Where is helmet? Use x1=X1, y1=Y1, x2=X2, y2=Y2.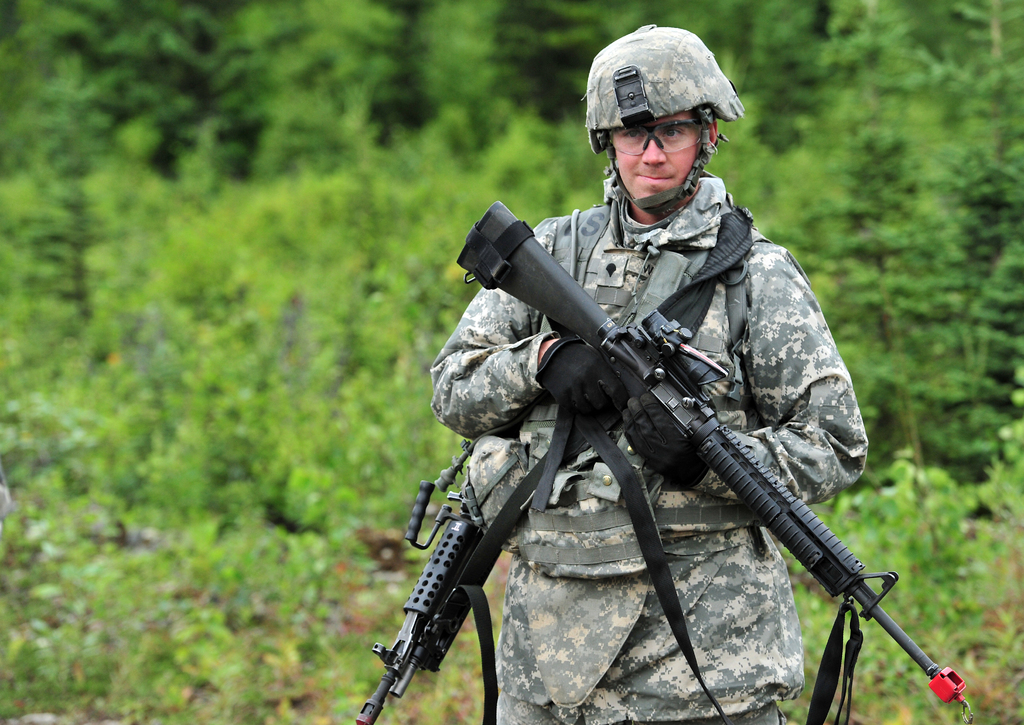
x1=596, y1=29, x2=736, y2=217.
